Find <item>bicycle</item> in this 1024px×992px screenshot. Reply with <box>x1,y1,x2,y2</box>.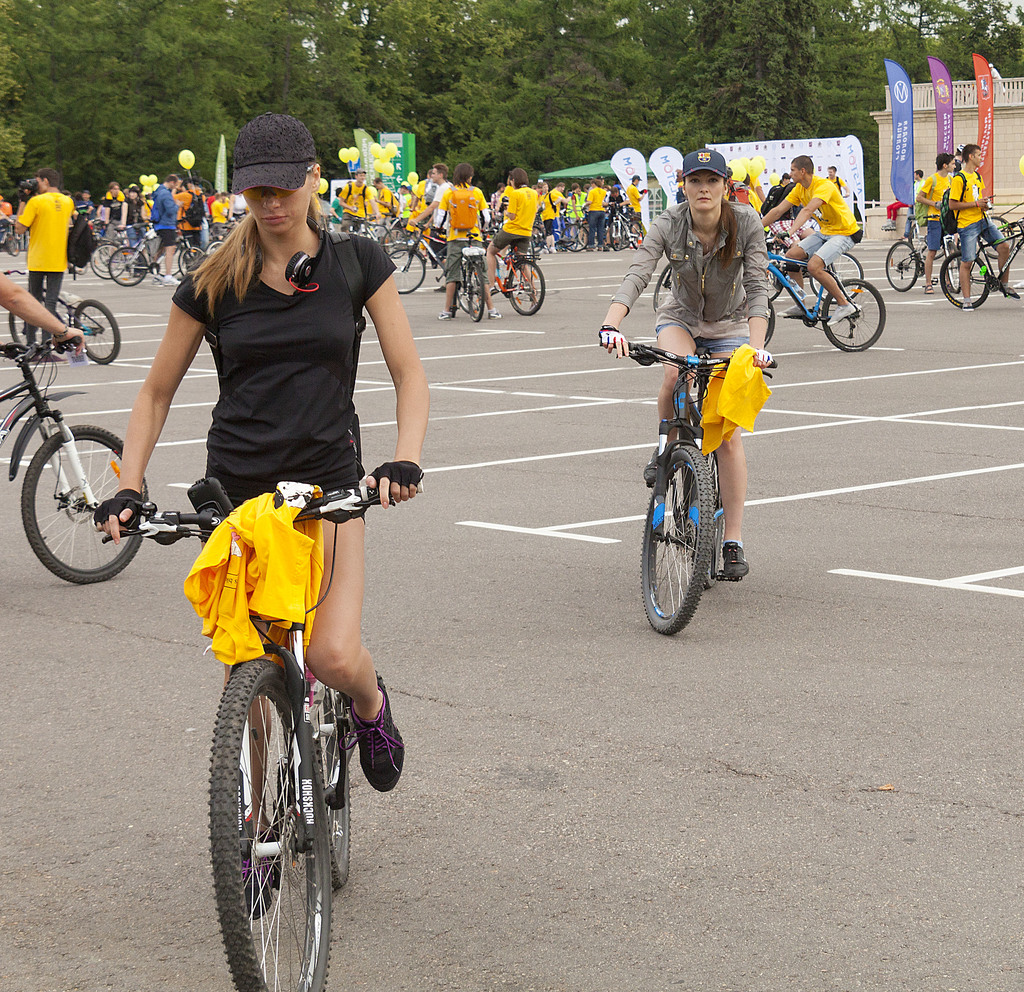
<box>460,237,546,314</box>.
